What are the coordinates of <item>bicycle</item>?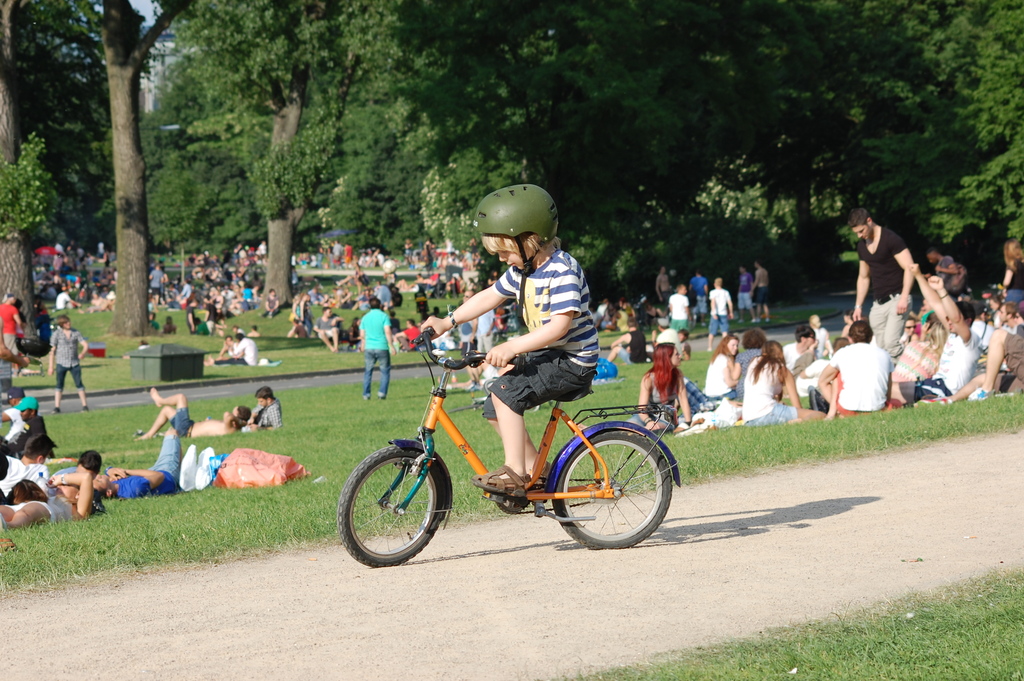
[left=350, top=336, right=692, bottom=555].
